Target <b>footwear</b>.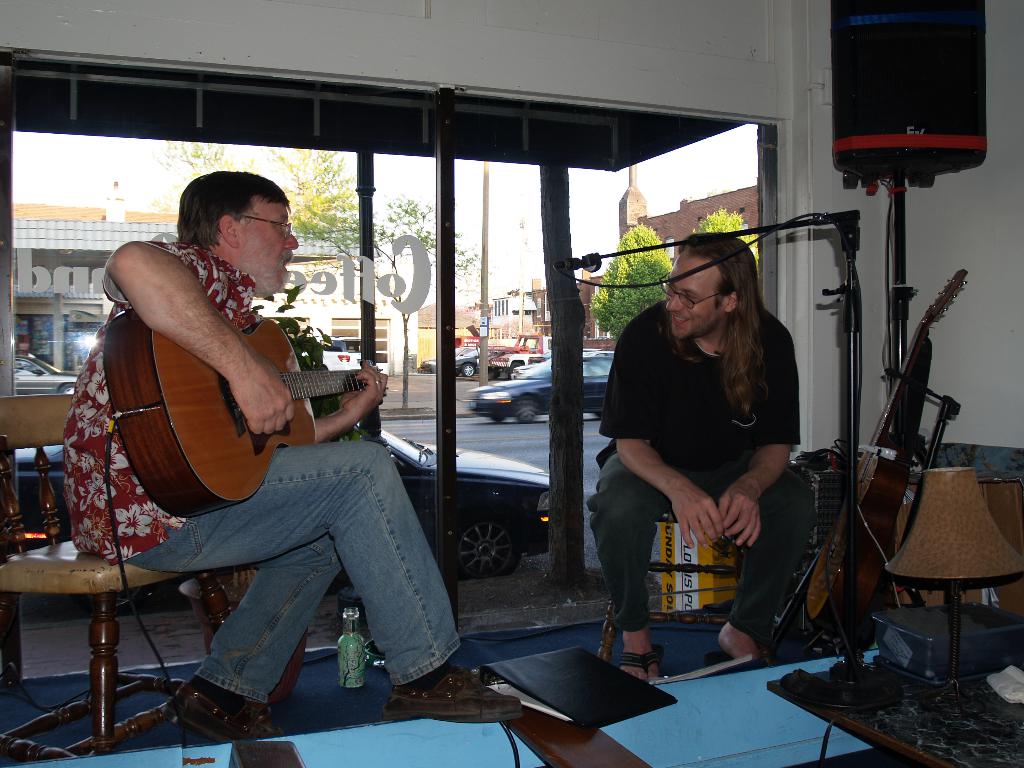
Target region: x1=167, y1=691, x2=287, y2=743.
